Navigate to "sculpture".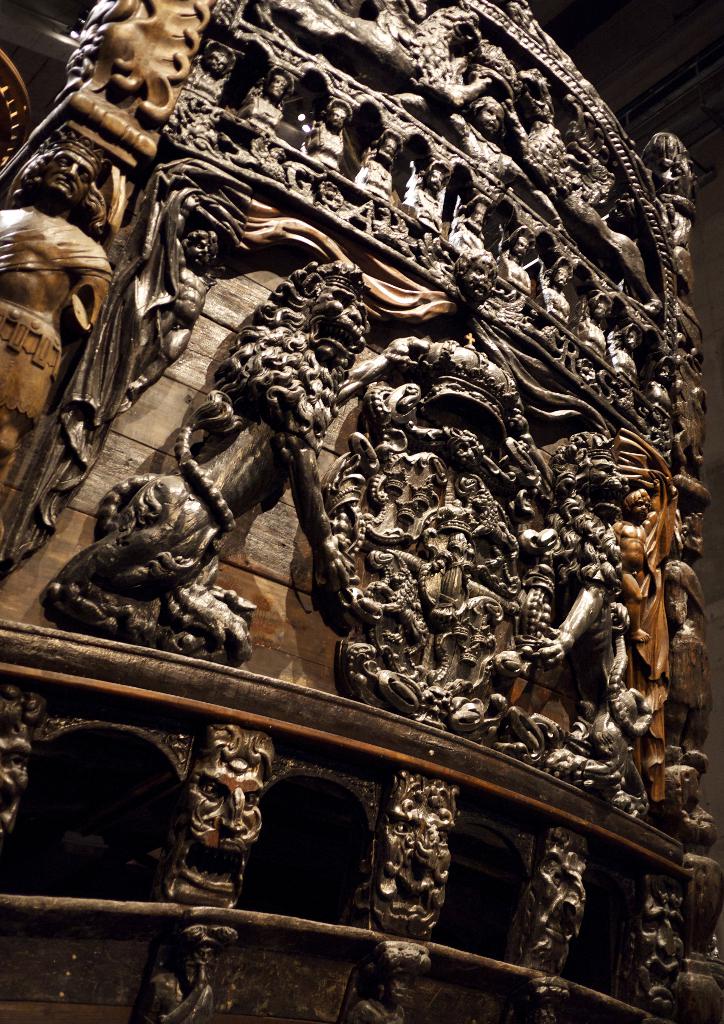
Navigation target: 341,937,434,1023.
